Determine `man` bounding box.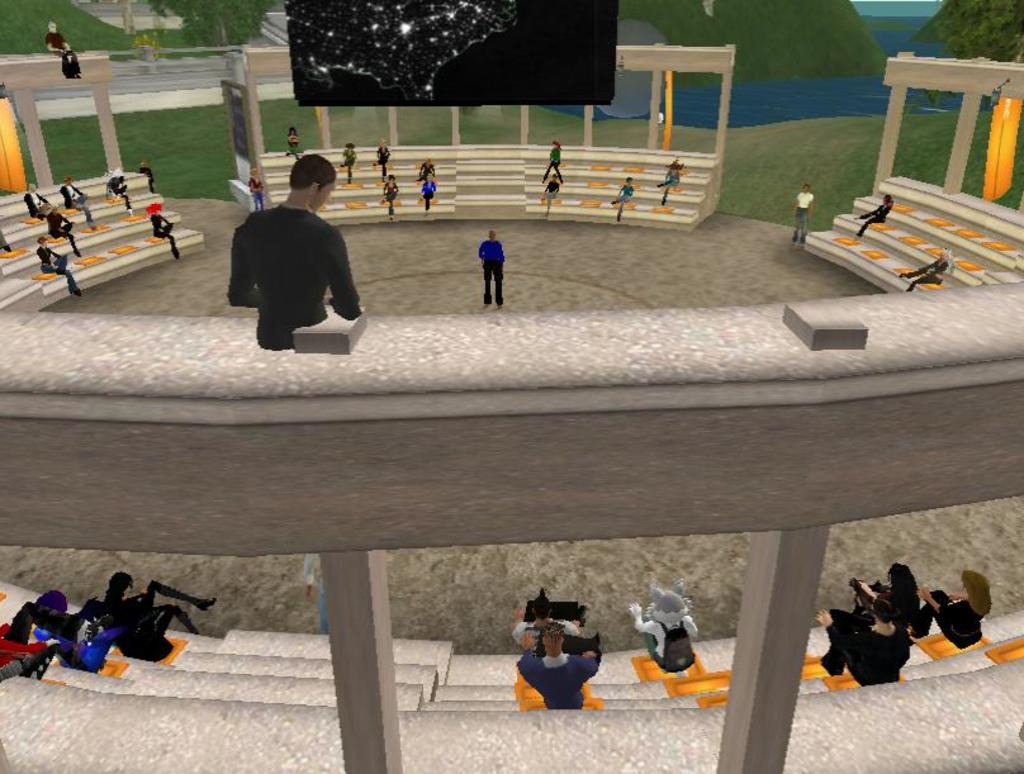
Determined: 30 180 47 223.
